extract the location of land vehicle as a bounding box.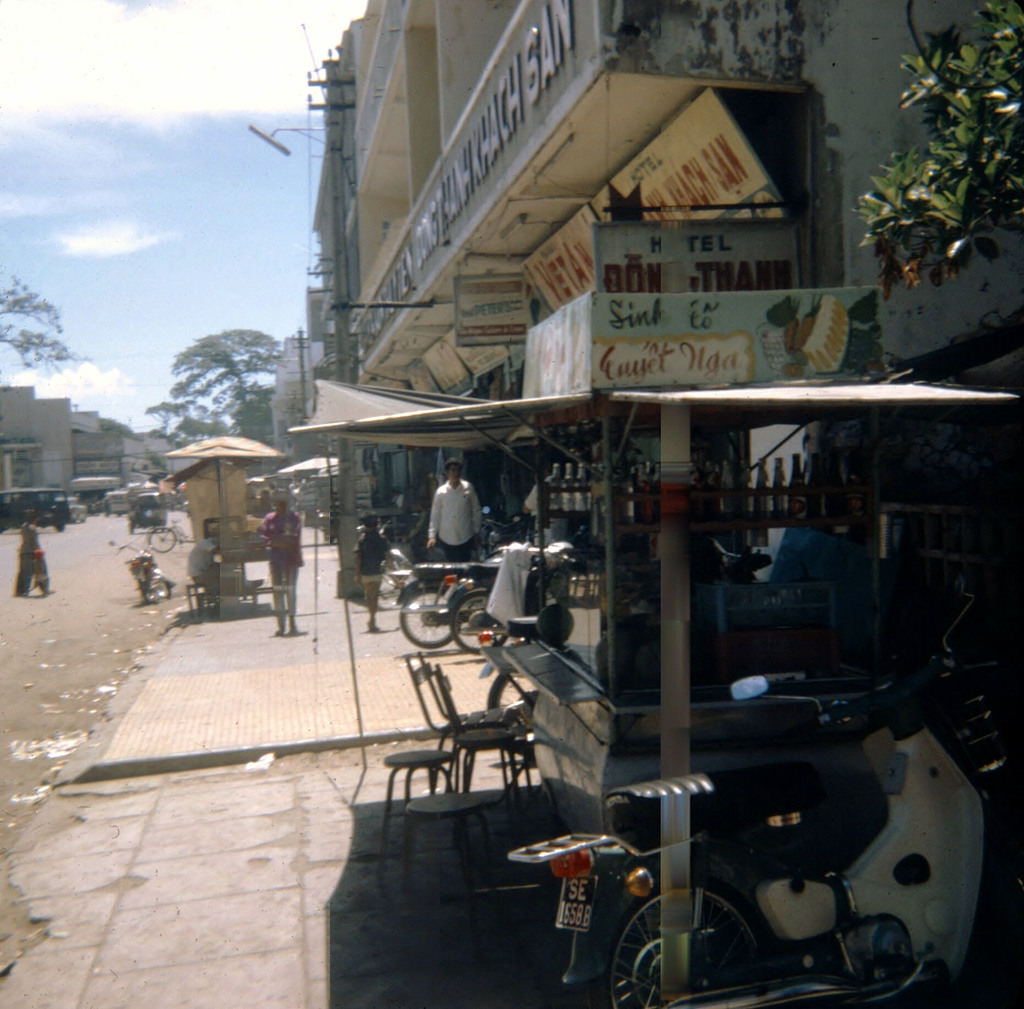
bbox=[68, 473, 124, 513].
